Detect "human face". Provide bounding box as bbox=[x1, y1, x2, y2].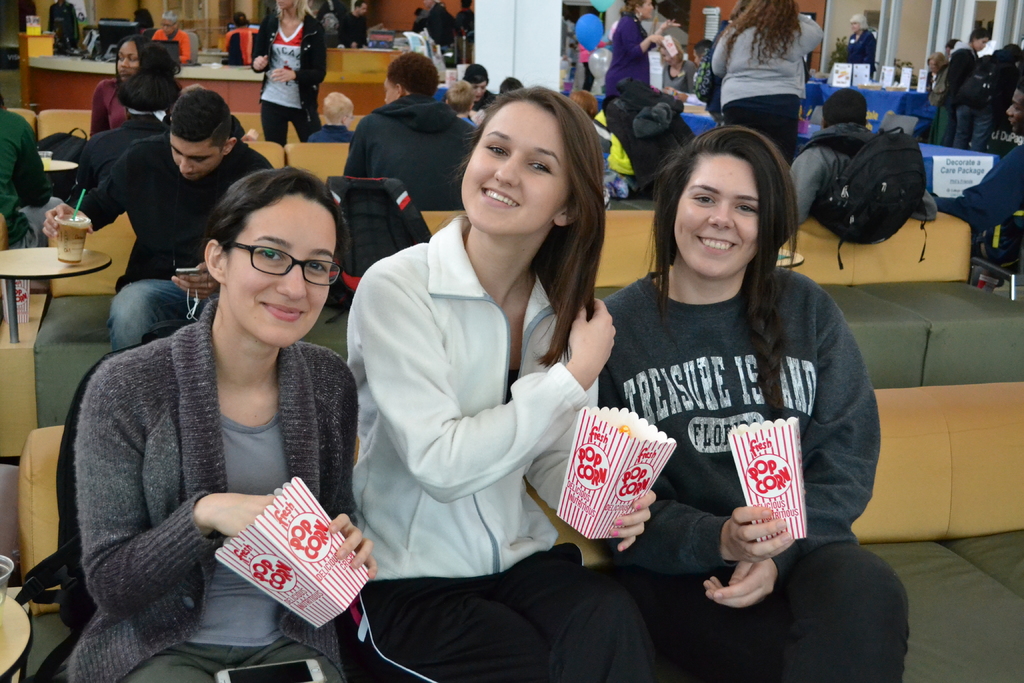
bbox=[118, 38, 138, 76].
